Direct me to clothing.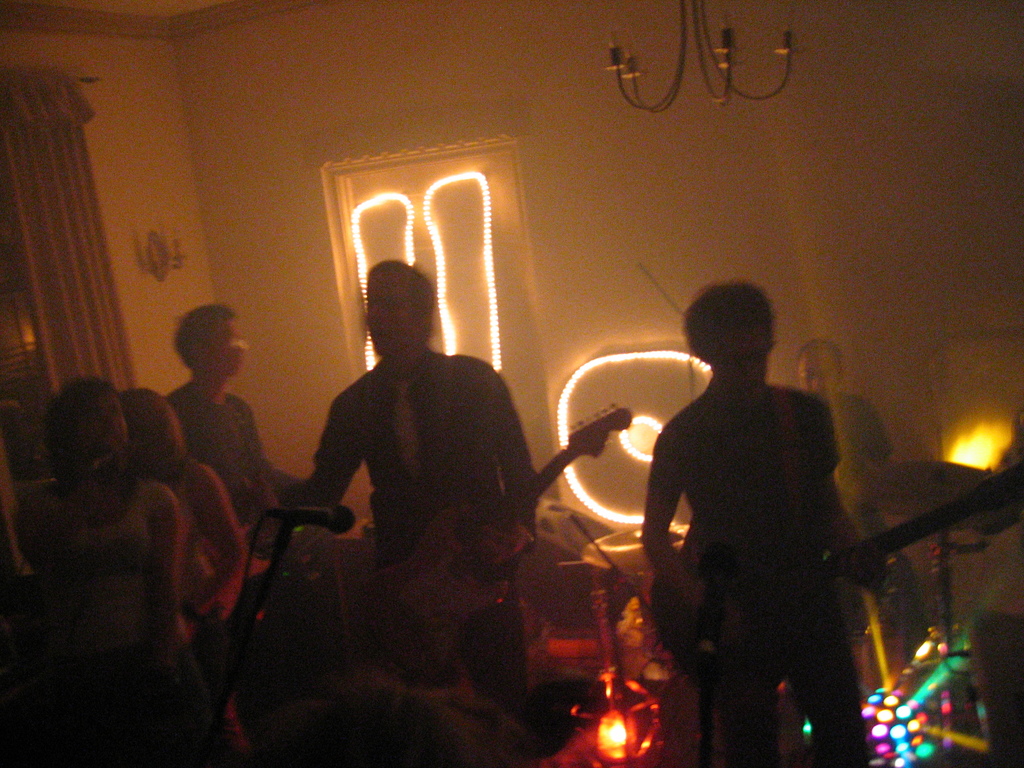
Direction: l=170, t=454, r=233, b=625.
